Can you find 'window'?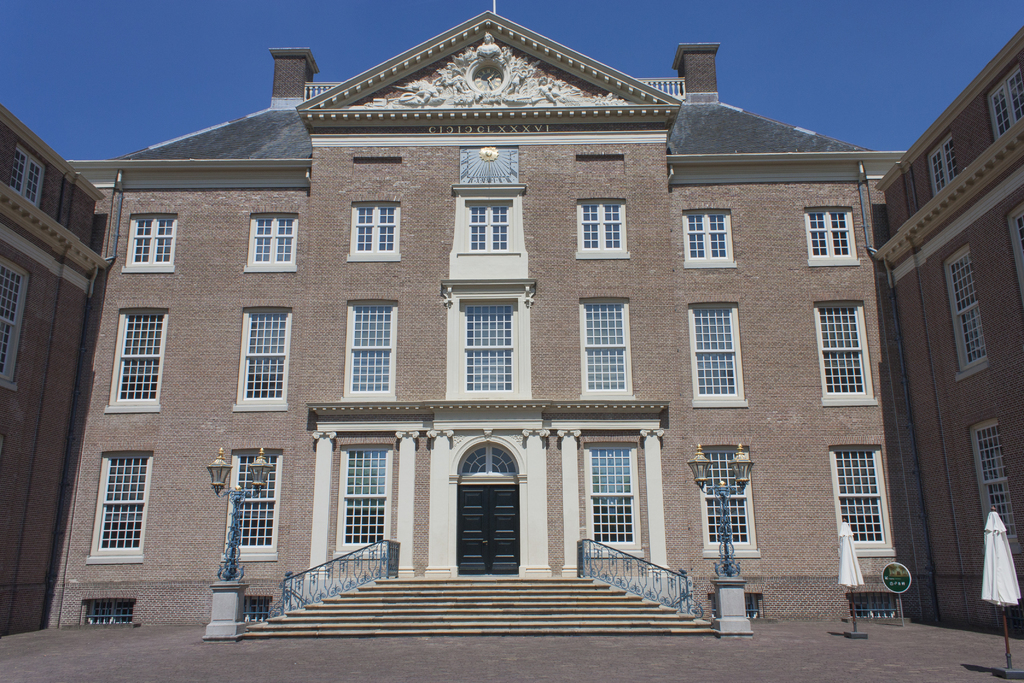
Yes, bounding box: select_region(821, 436, 896, 558).
